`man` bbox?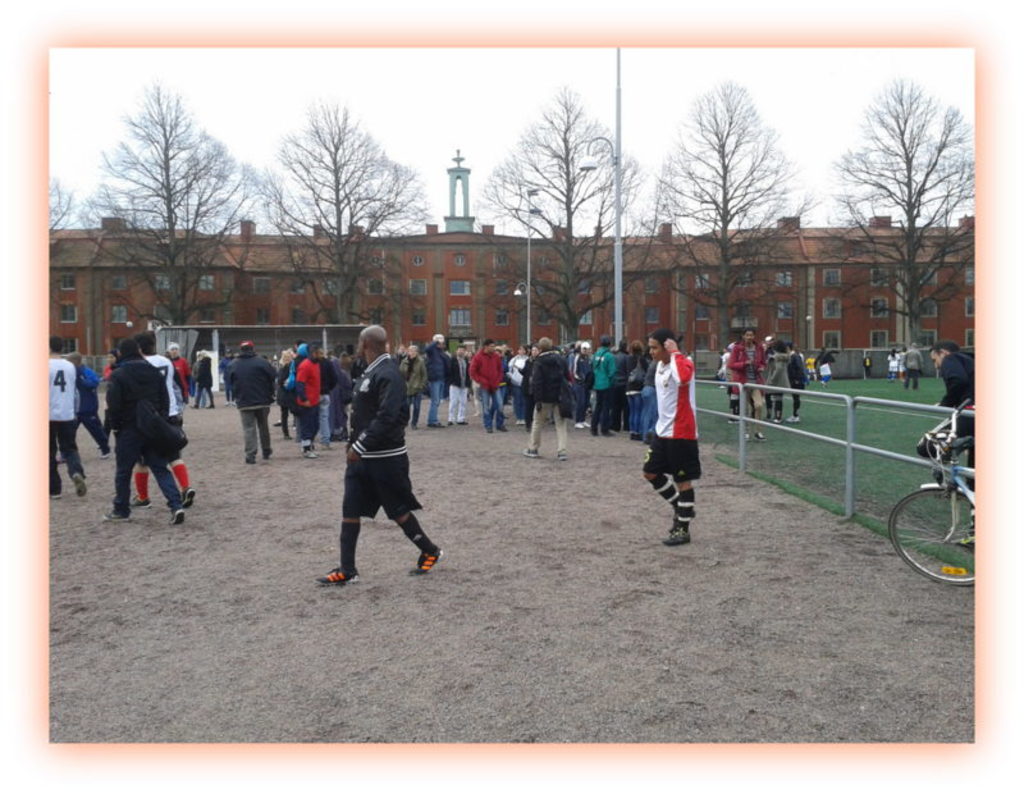
[left=472, top=338, right=508, bottom=429]
